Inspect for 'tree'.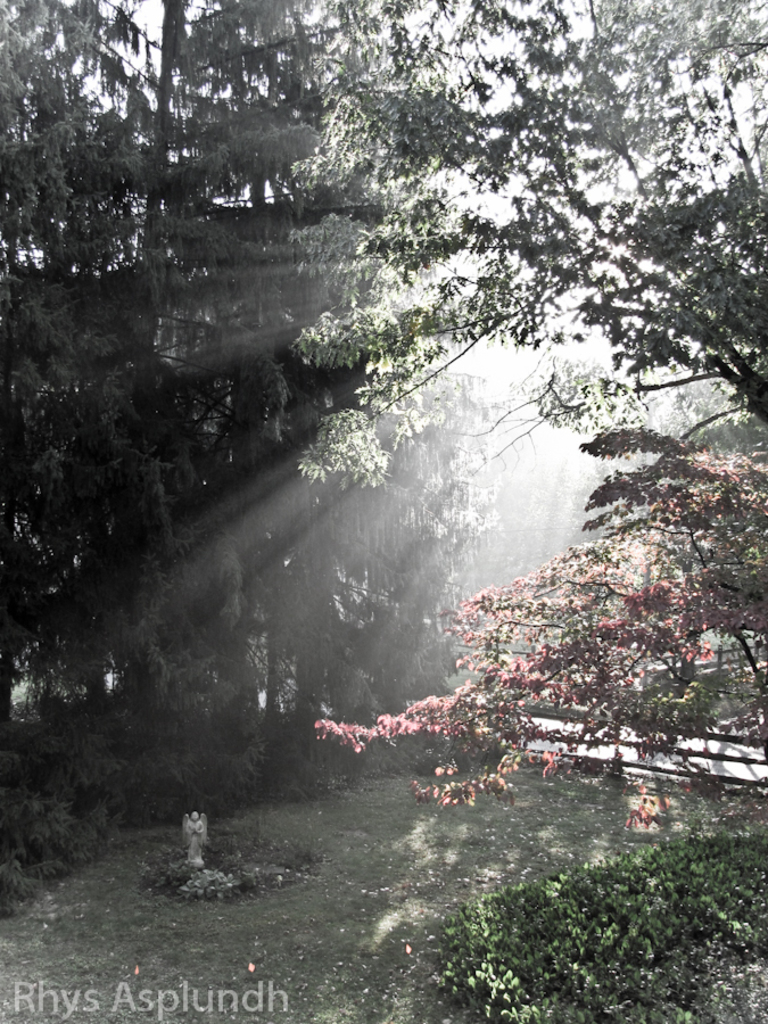
Inspection: bbox=[265, 0, 767, 499].
